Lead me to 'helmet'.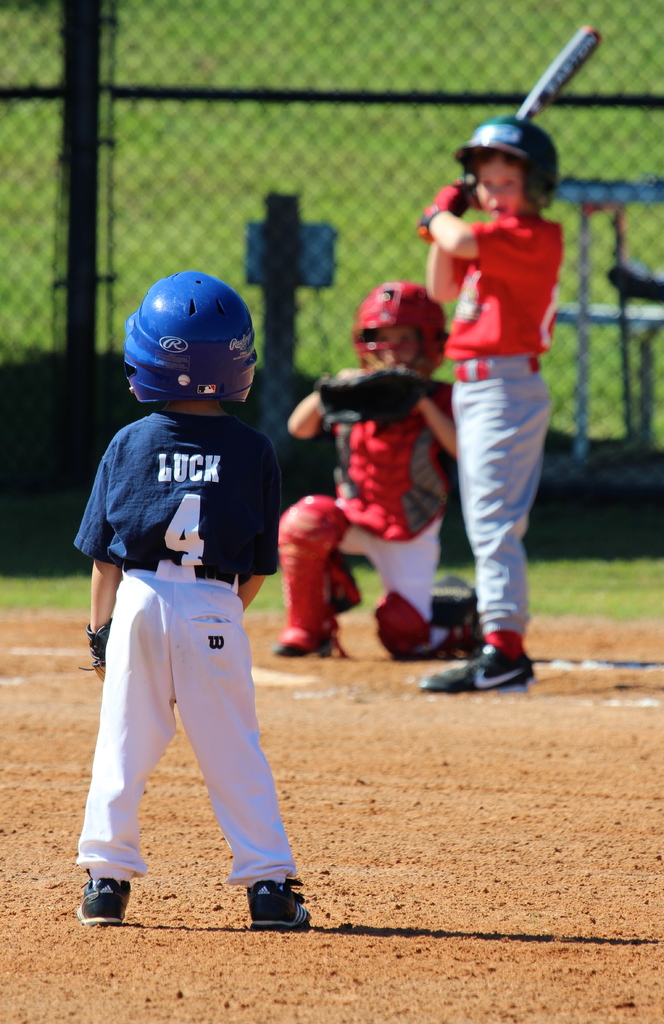
Lead to detection(355, 275, 450, 399).
